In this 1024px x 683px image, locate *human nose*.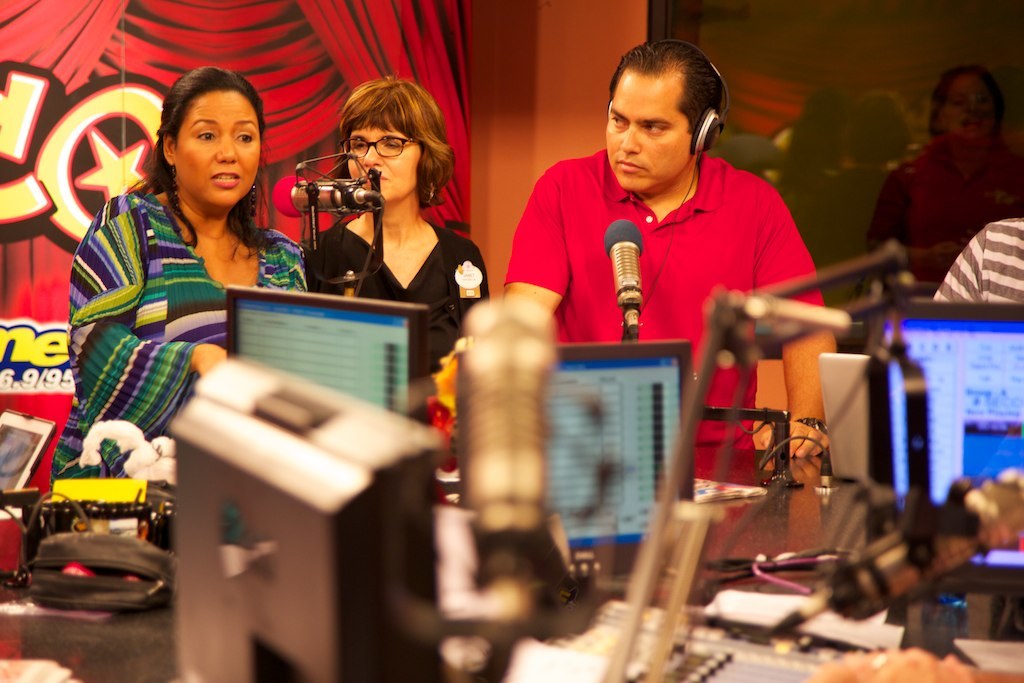
Bounding box: (621,122,640,152).
